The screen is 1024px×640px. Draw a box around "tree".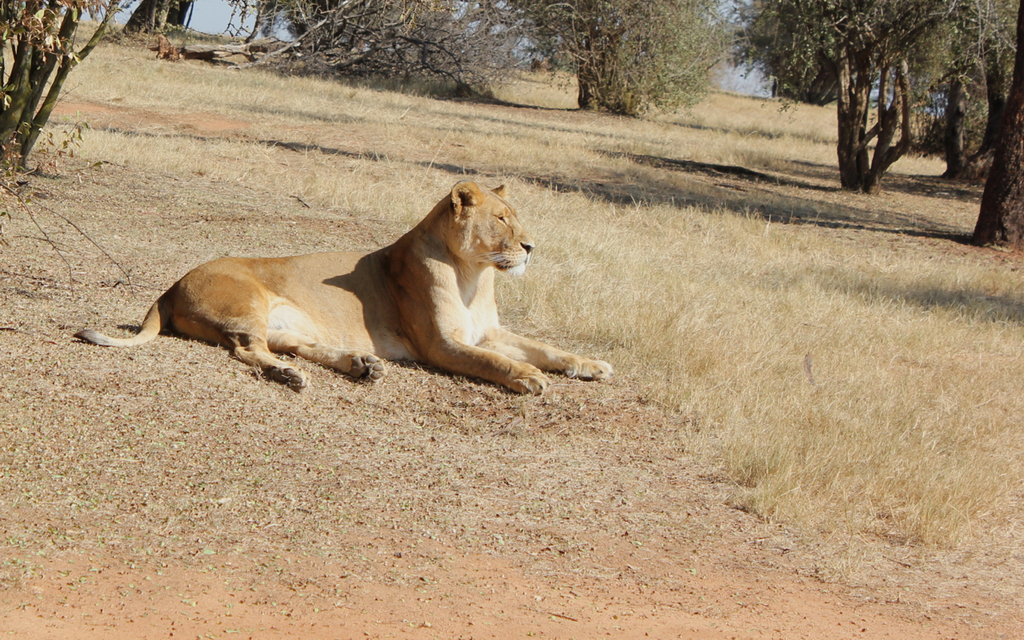
bbox(506, 0, 746, 120).
